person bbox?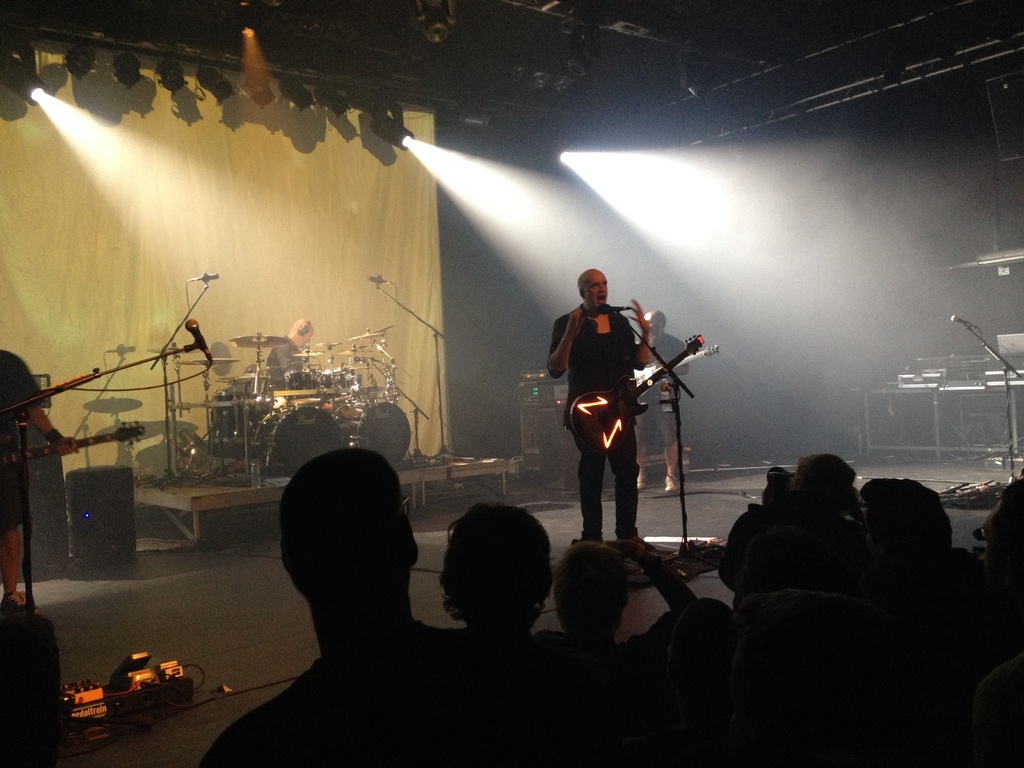
632,306,687,494
